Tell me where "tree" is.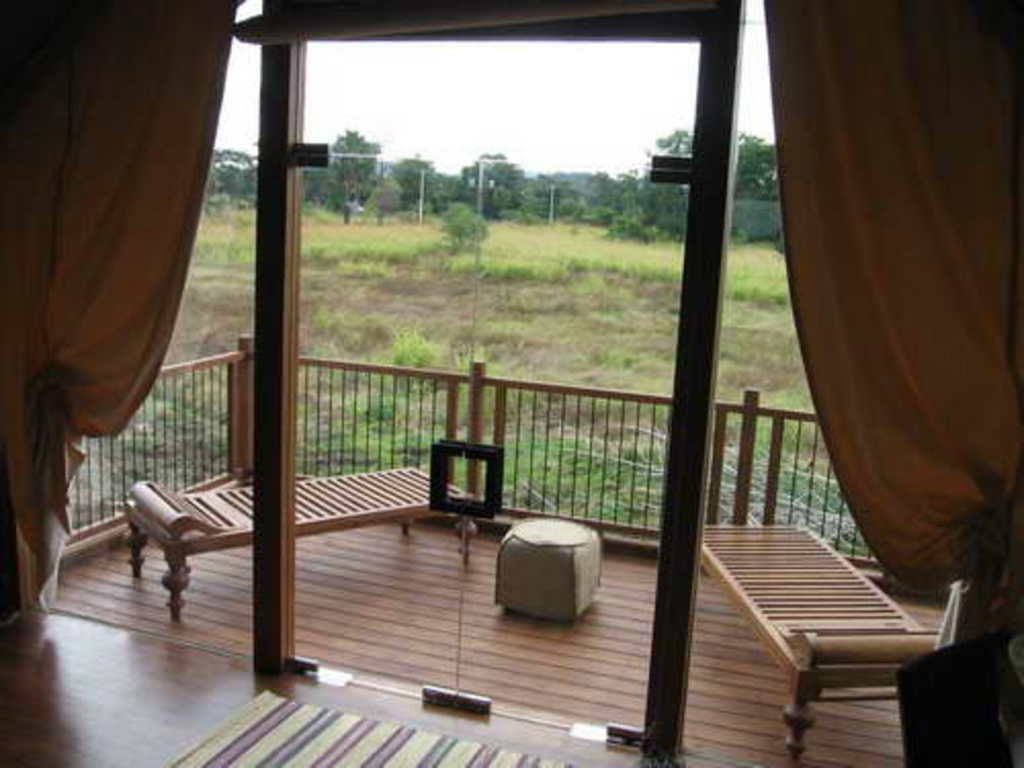
"tree" is at locate(727, 127, 774, 201).
